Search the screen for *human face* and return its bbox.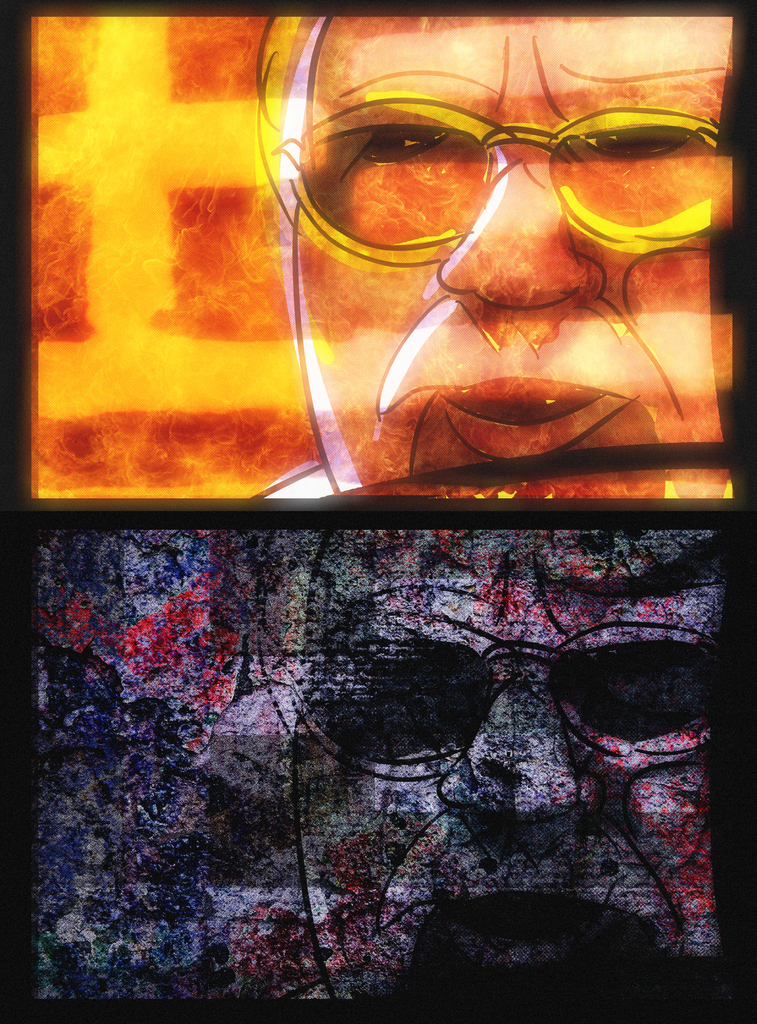
Found: 293, 19, 738, 495.
